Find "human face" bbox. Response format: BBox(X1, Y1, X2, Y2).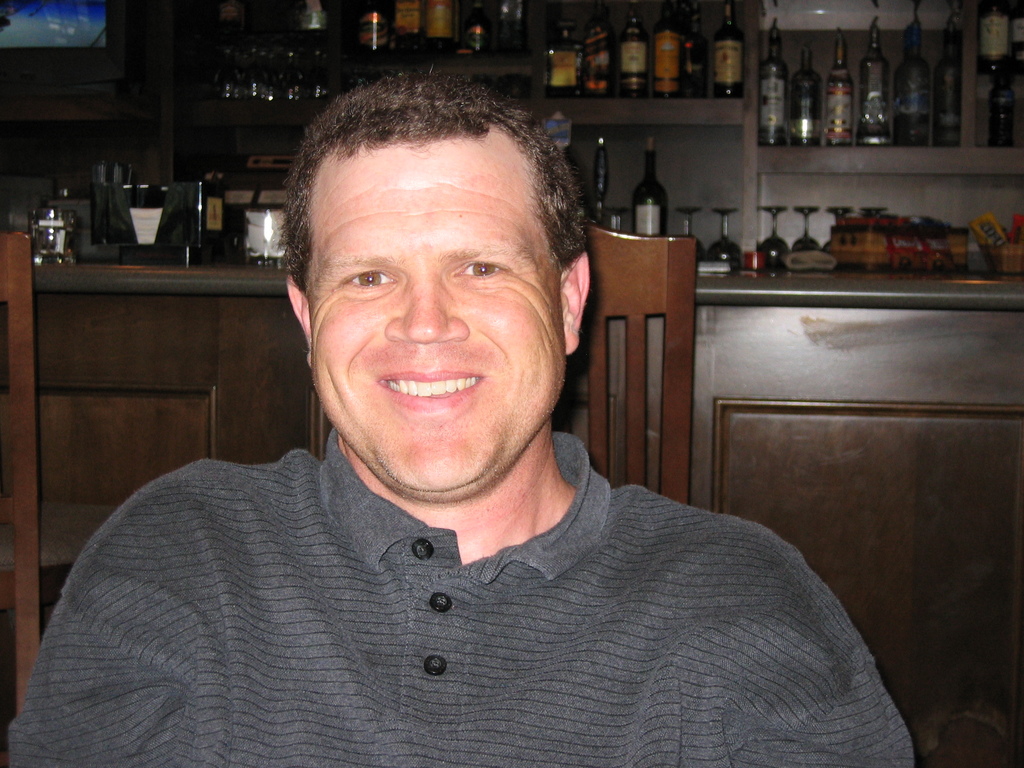
BBox(307, 135, 568, 506).
